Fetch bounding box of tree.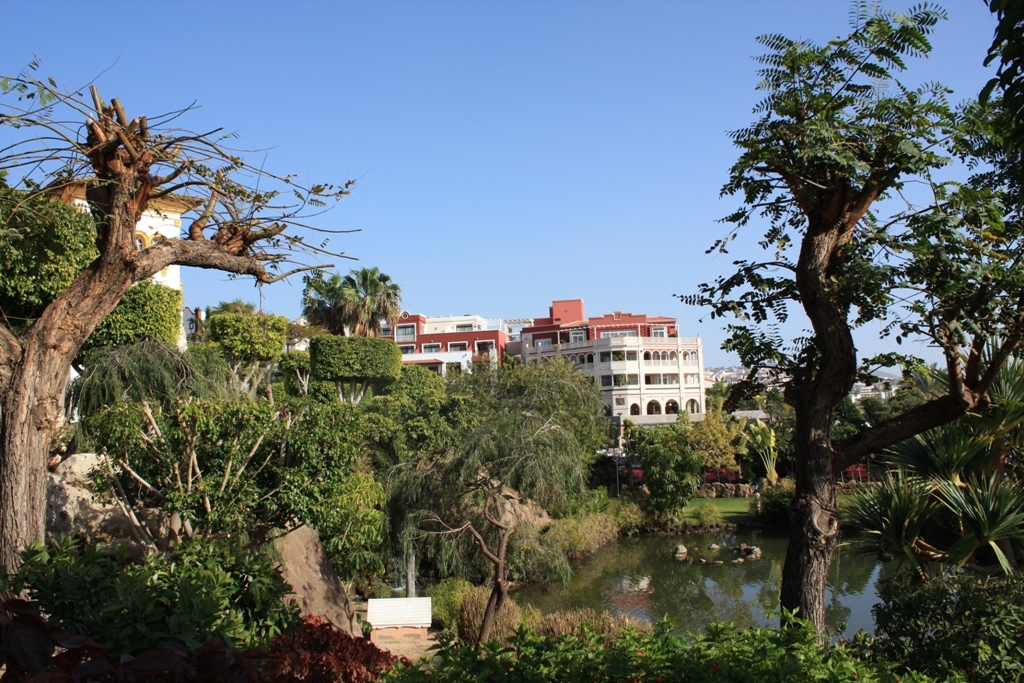
Bbox: box=[692, 25, 989, 620].
